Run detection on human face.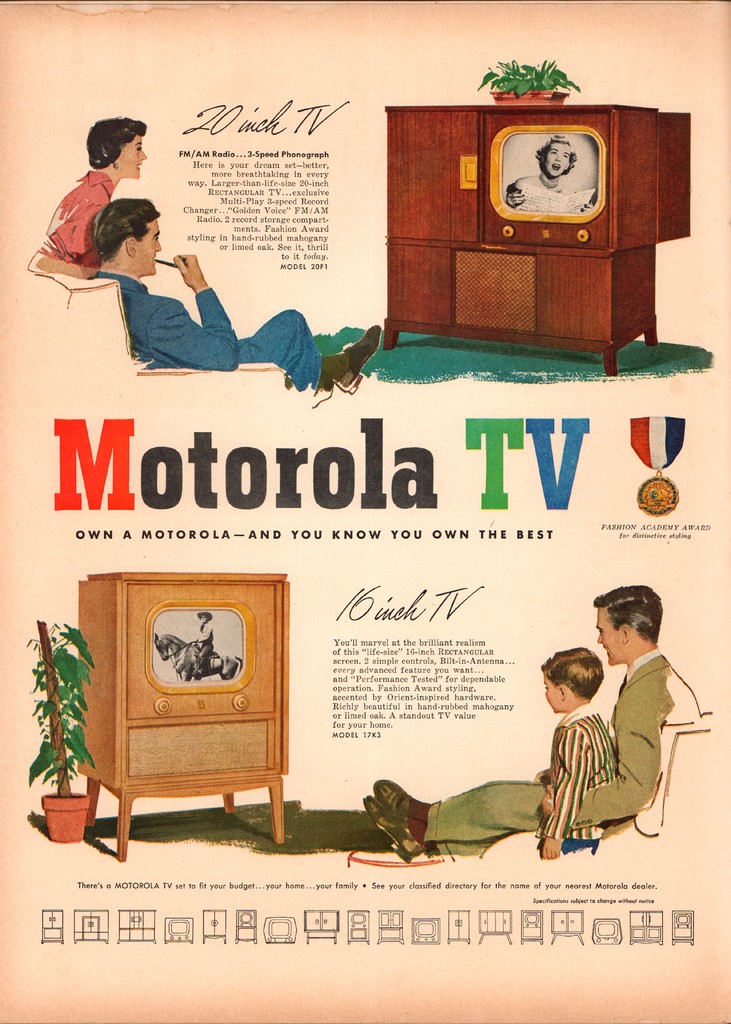
Result: (118,131,145,181).
